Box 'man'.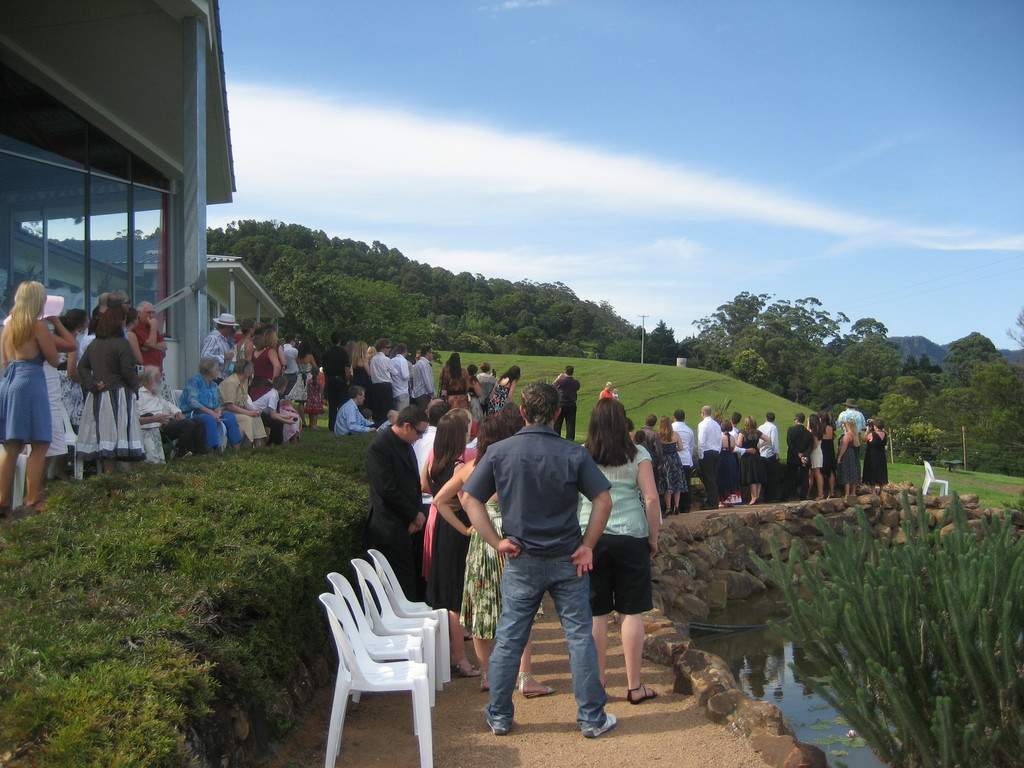
(left=758, top=412, right=780, bottom=501).
